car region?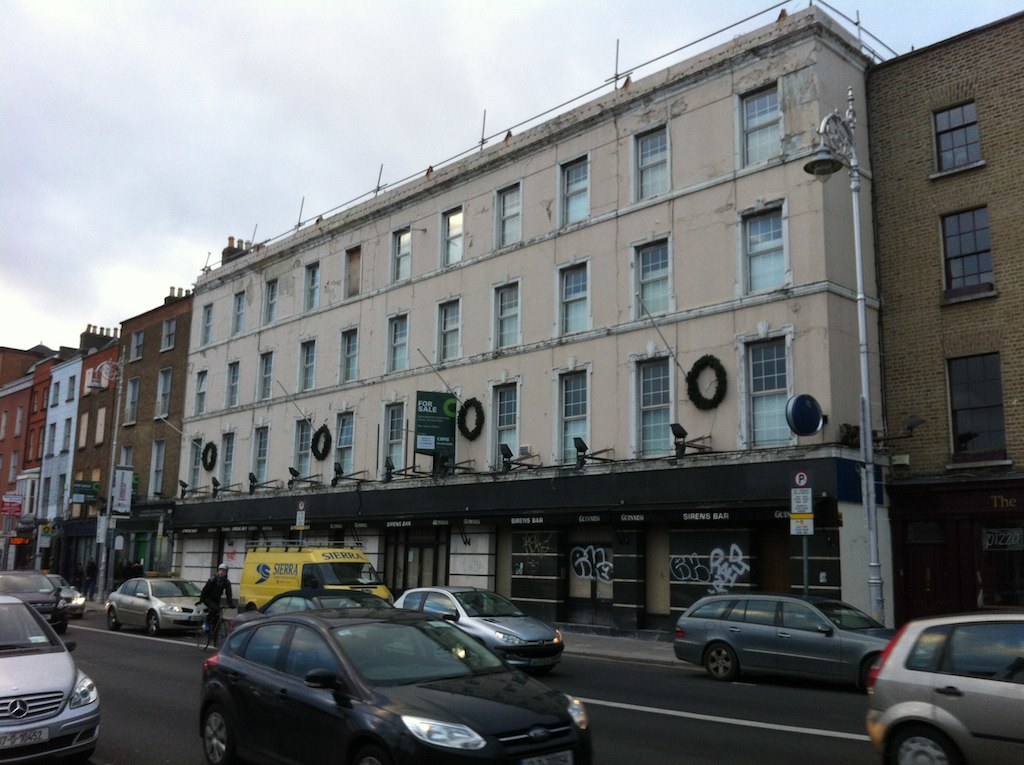
672/585/897/683
